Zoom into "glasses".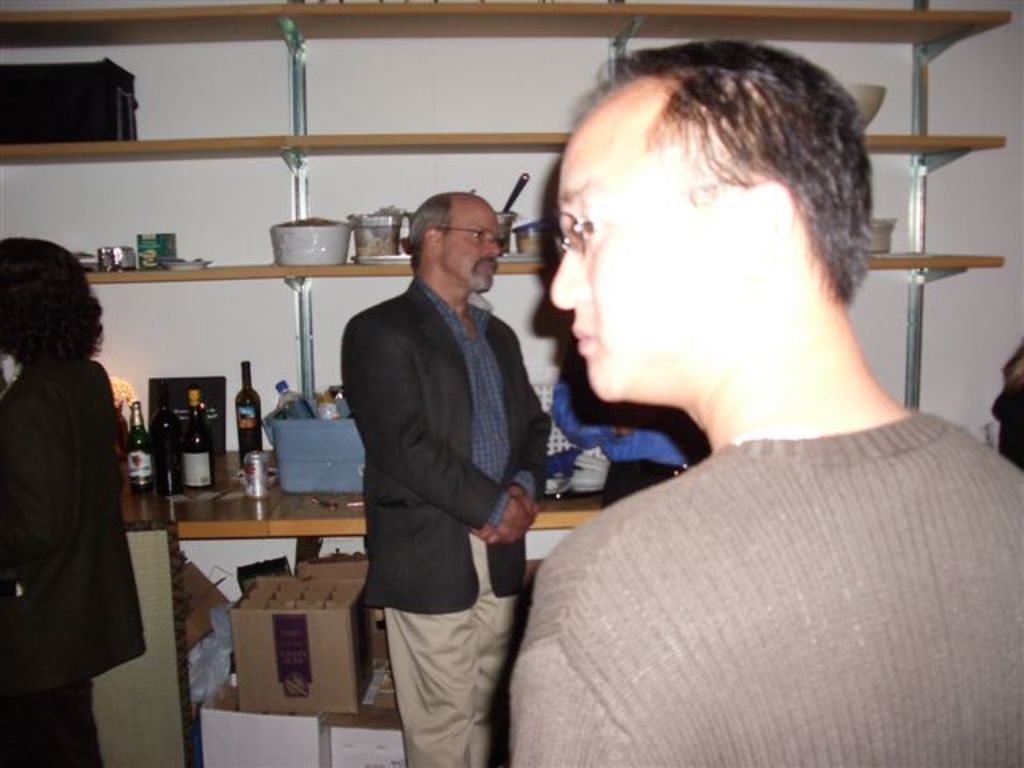
Zoom target: 432,224,502,253.
